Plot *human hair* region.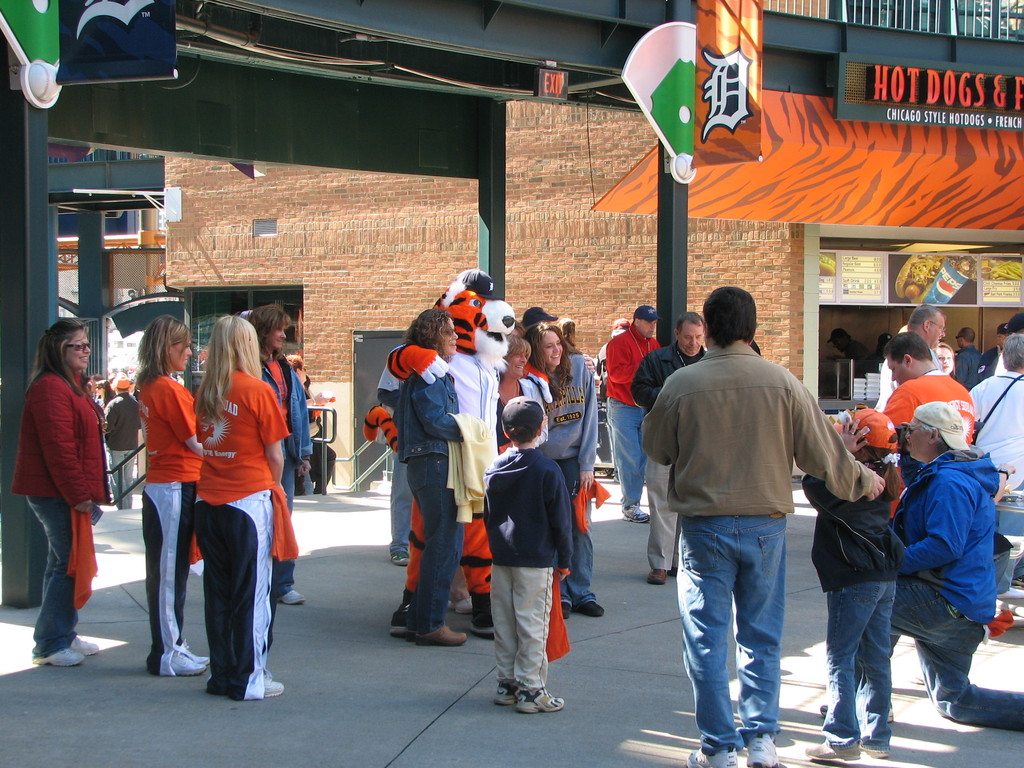
Plotted at x1=883, y1=330, x2=933, y2=369.
